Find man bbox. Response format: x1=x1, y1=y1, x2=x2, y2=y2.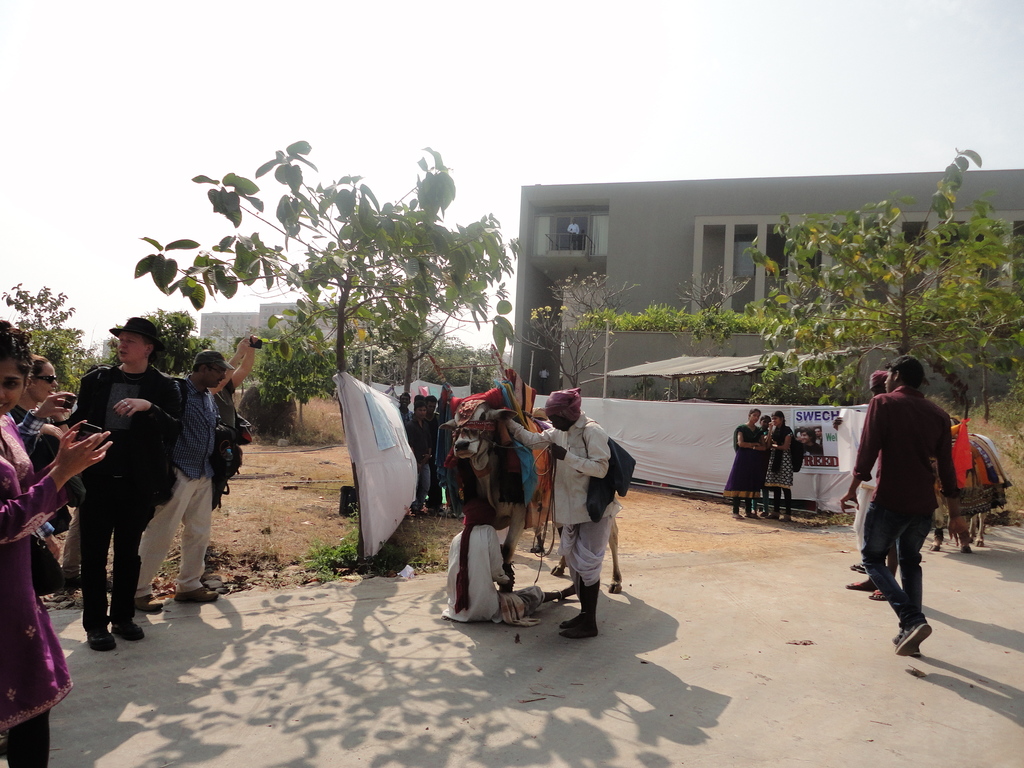
x1=439, y1=496, x2=543, y2=627.
